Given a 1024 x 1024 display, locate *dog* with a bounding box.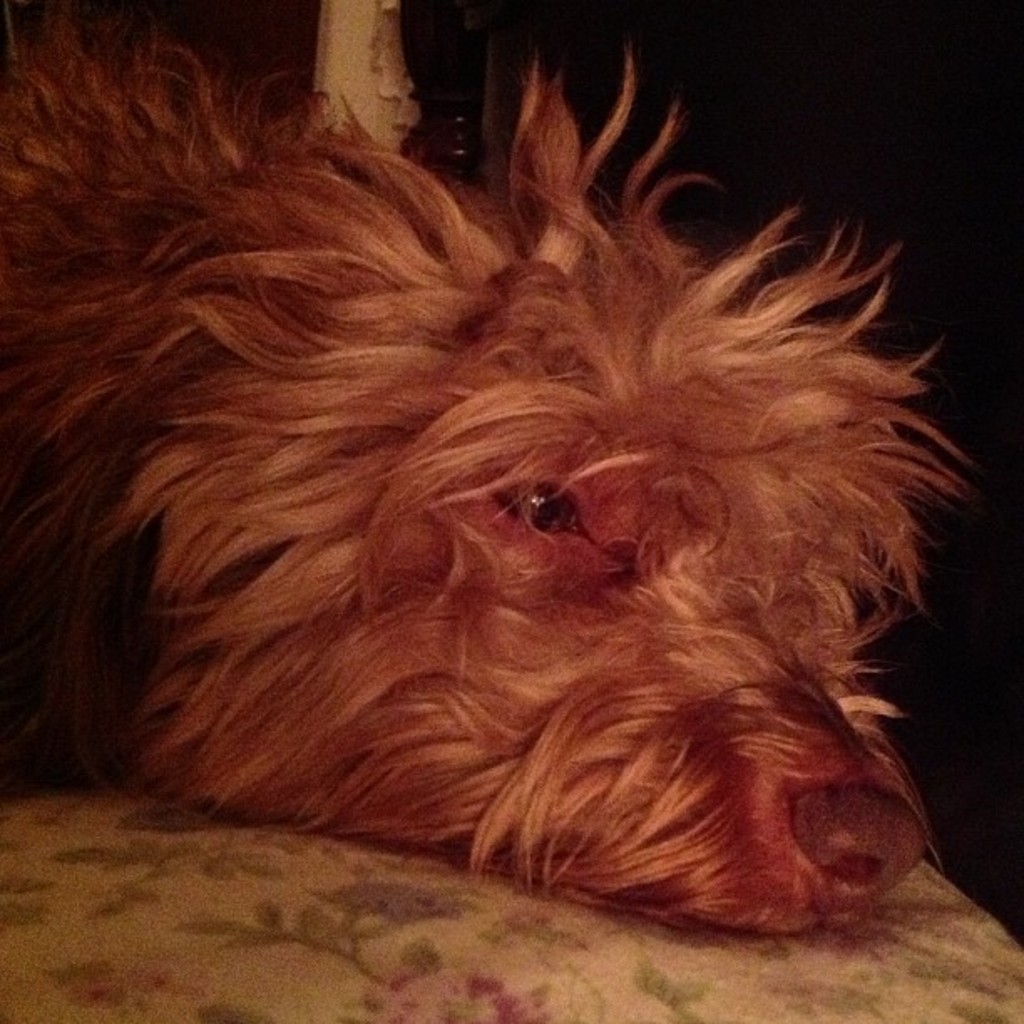
Located: <box>0,0,969,925</box>.
